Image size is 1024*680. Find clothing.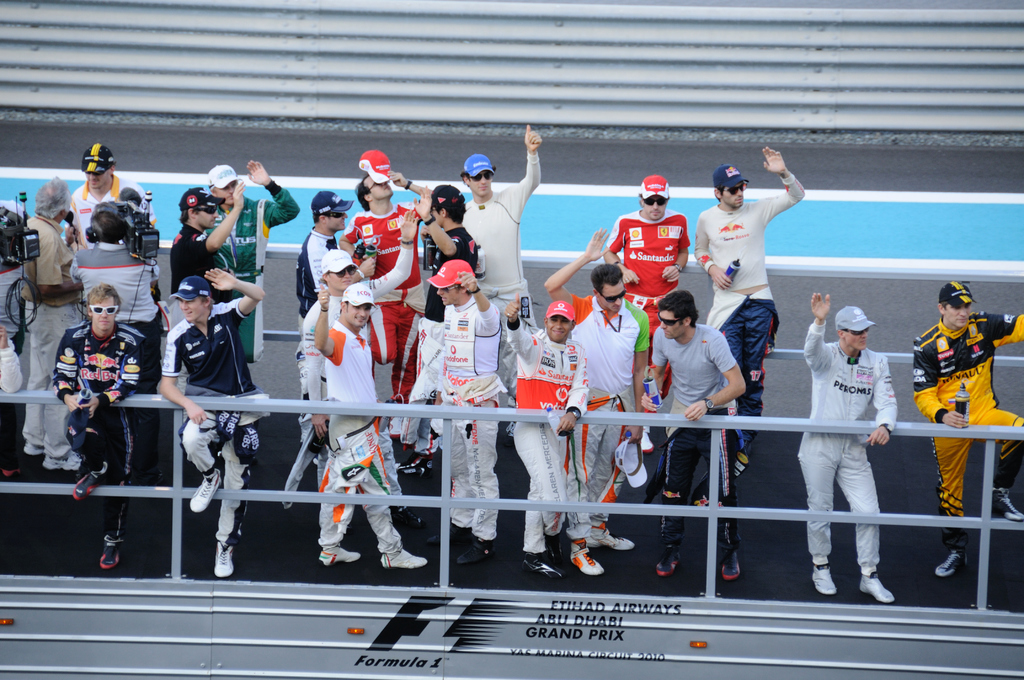
bbox=(913, 306, 1023, 550).
